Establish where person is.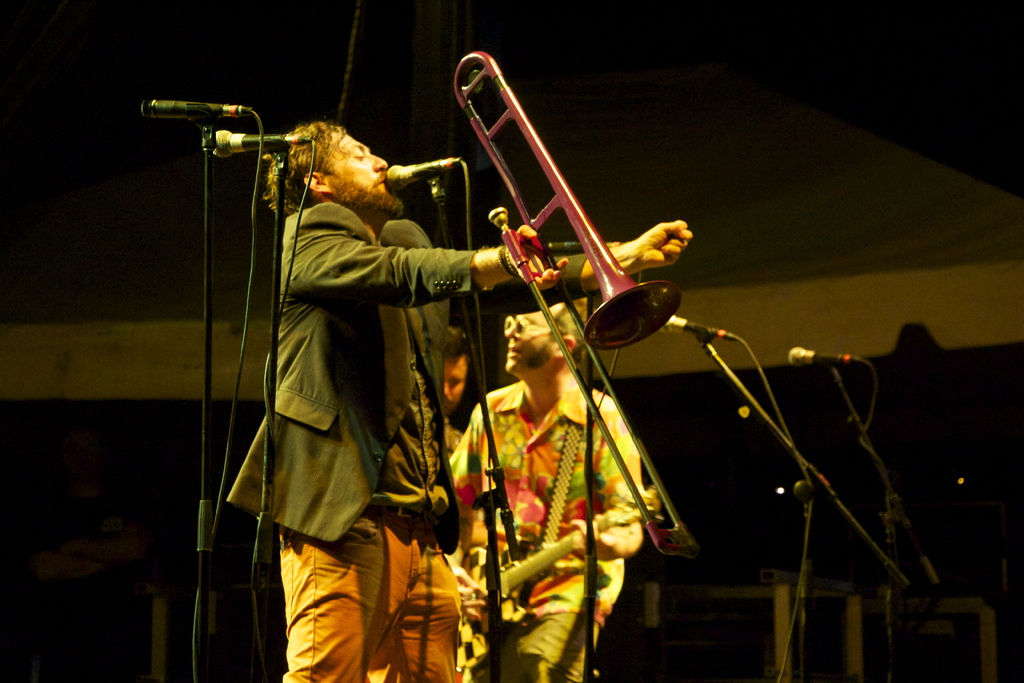
Established at locate(217, 114, 688, 682).
